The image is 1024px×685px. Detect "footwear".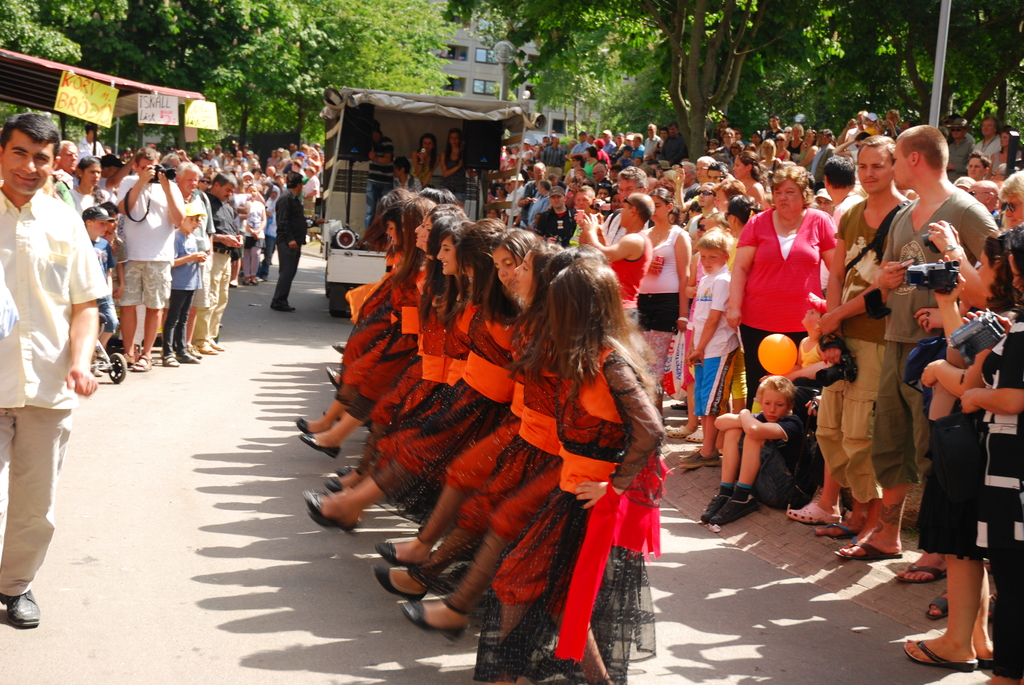
Detection: bbox=[196, 341, 215, 353].
